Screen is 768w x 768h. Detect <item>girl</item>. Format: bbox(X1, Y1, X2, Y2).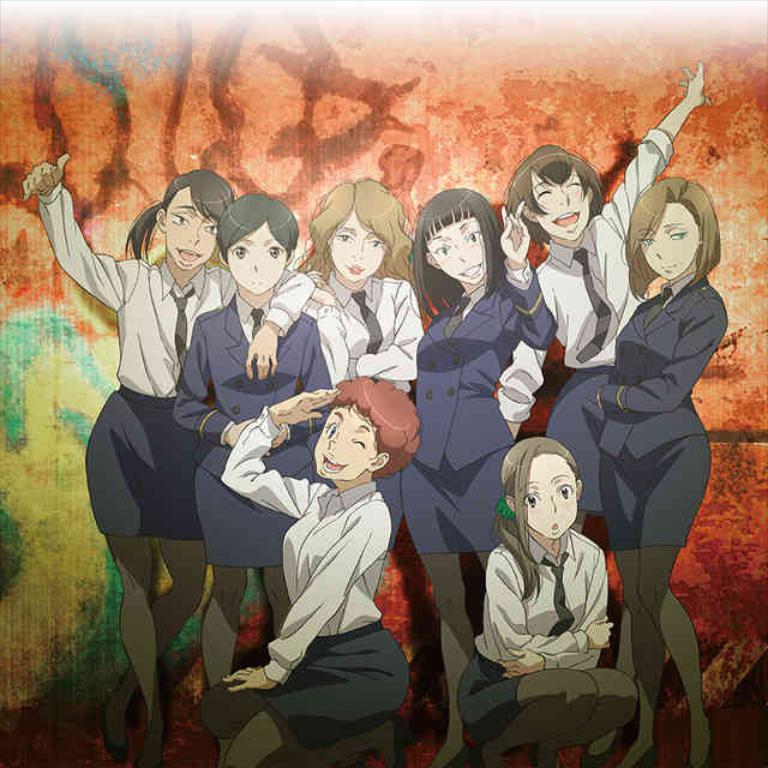
bbox(168, 190, 326, 694).
